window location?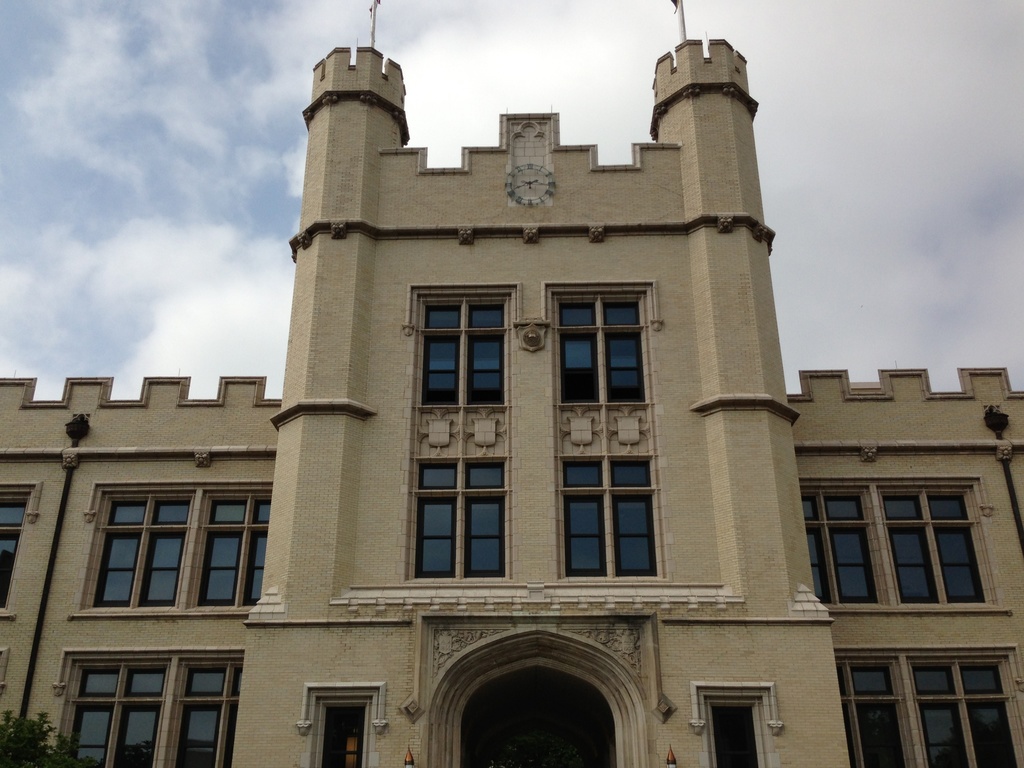
rect(538, 273, 667, 418)
